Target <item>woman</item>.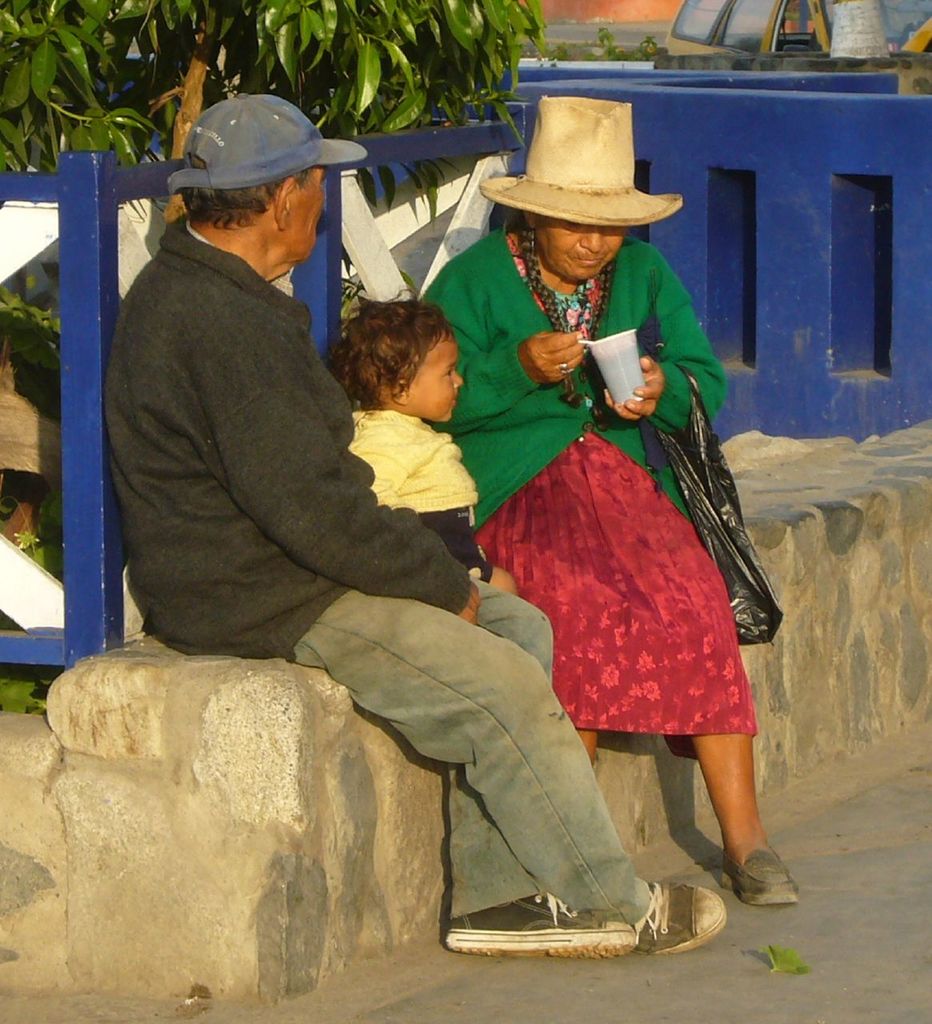
Target region: region(430, 146, 779, 914).
